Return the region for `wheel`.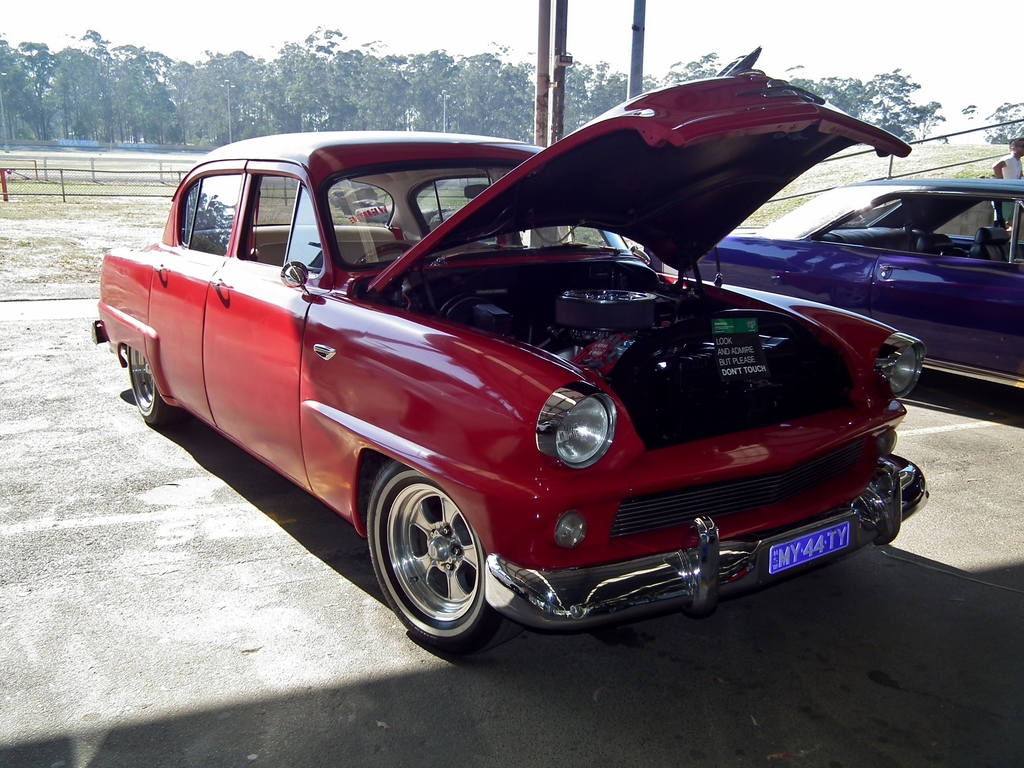
rect(123, 353, 179, 427).
